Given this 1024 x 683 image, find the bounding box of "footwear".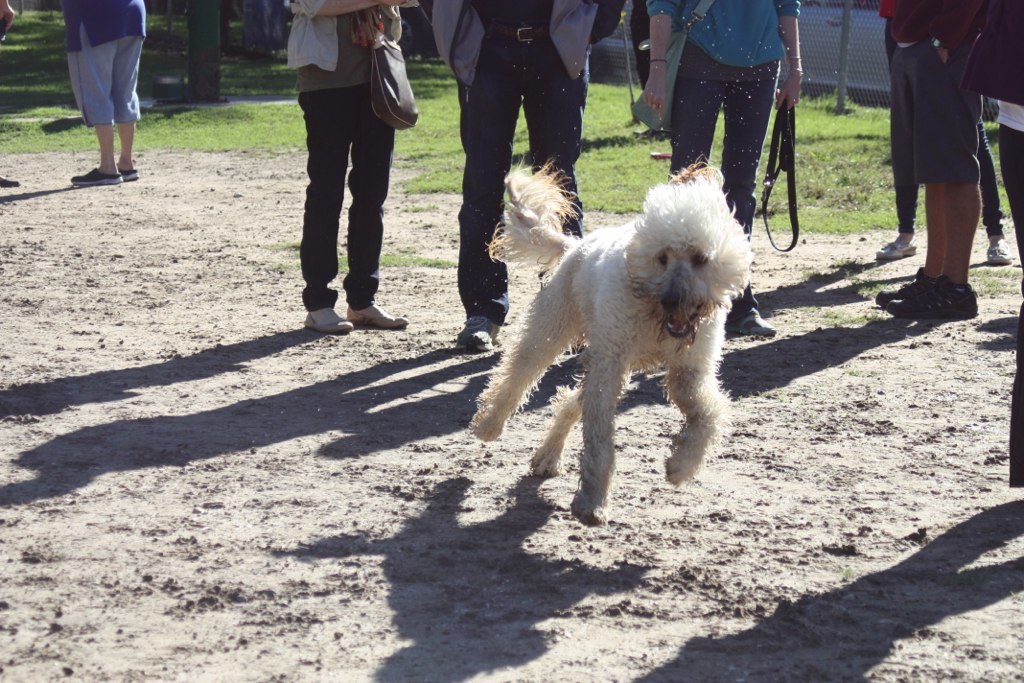
region(875, 264, 924, 309).
